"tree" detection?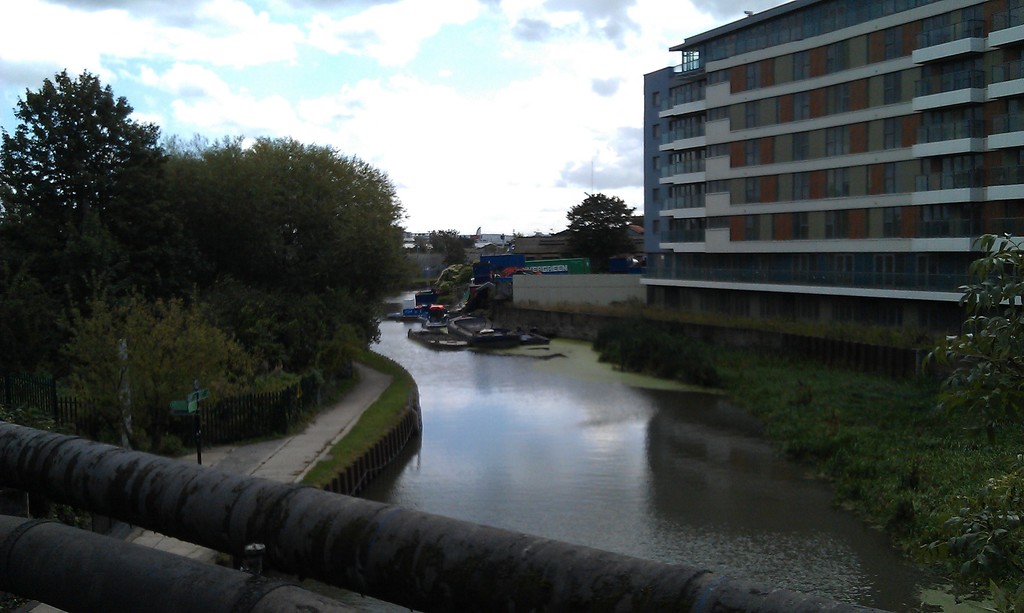
<bbox>51, 282, 266, 459</bbox>
